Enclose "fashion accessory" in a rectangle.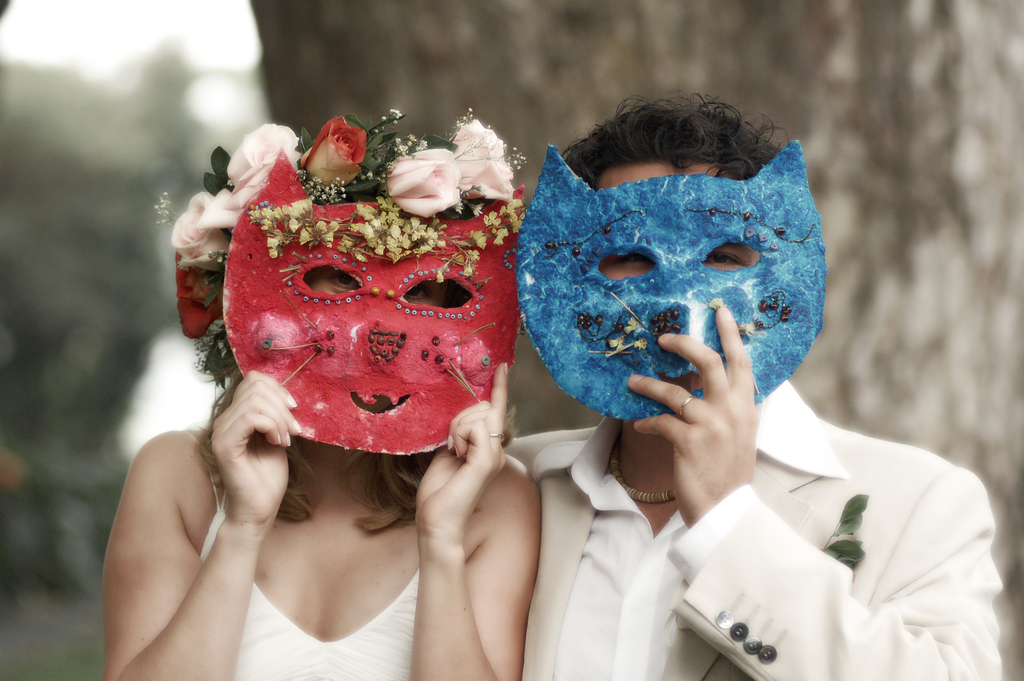
BBox(522, 144, 824, 422).
